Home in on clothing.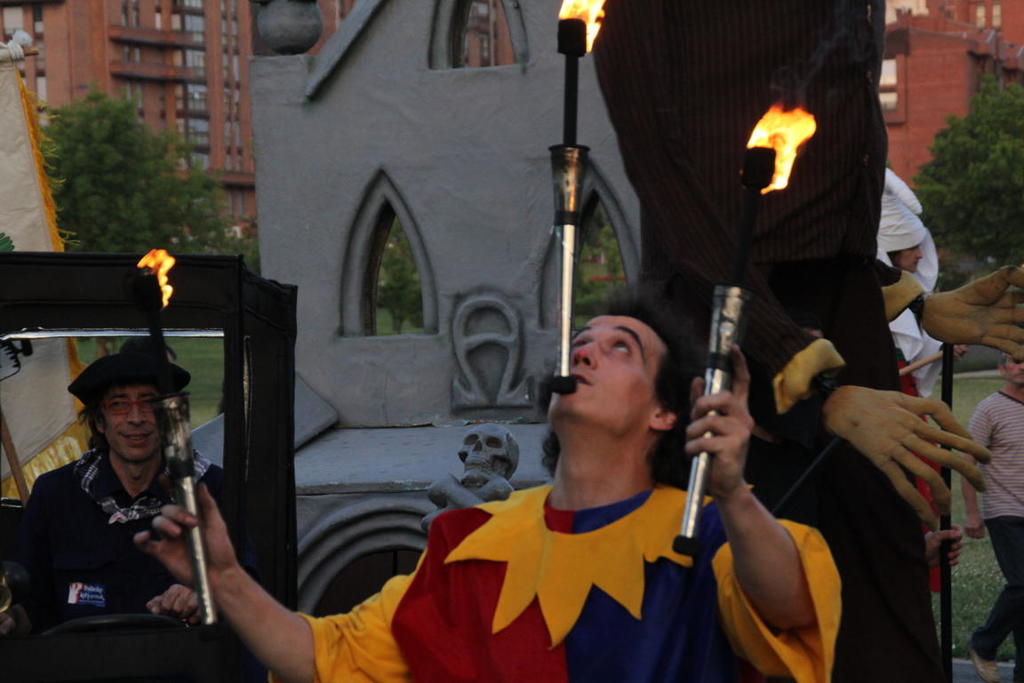
Homed in at region(965, 388, 1023, 682).
